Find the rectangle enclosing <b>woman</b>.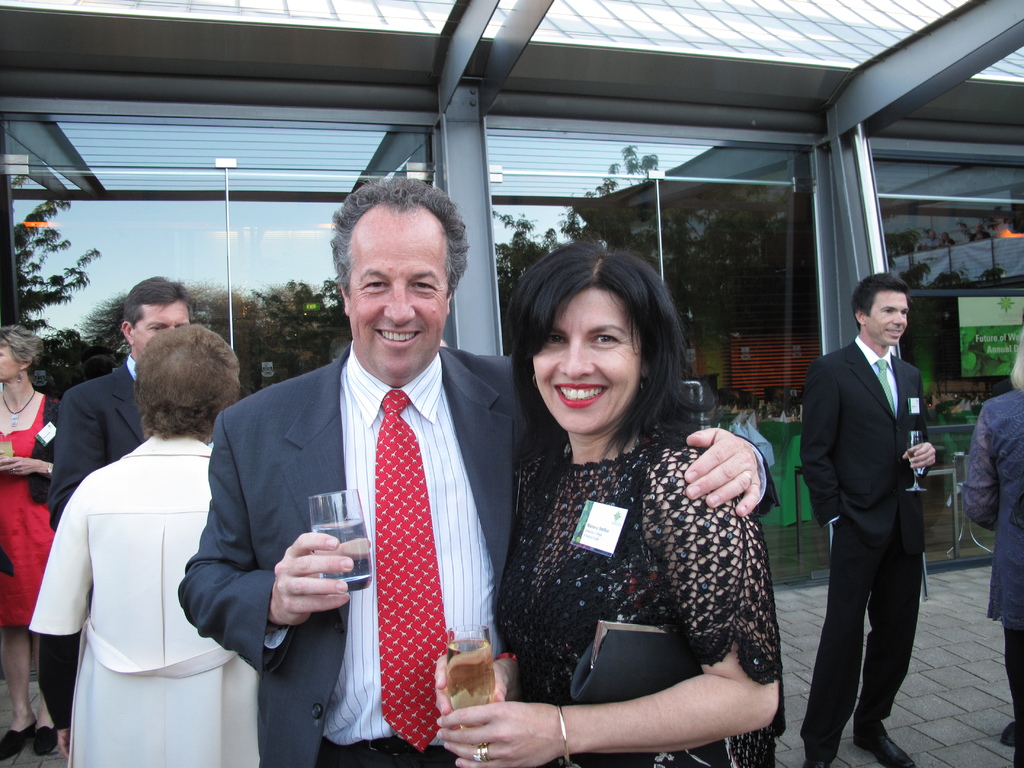
Rect(0, 325, 62, 759).
